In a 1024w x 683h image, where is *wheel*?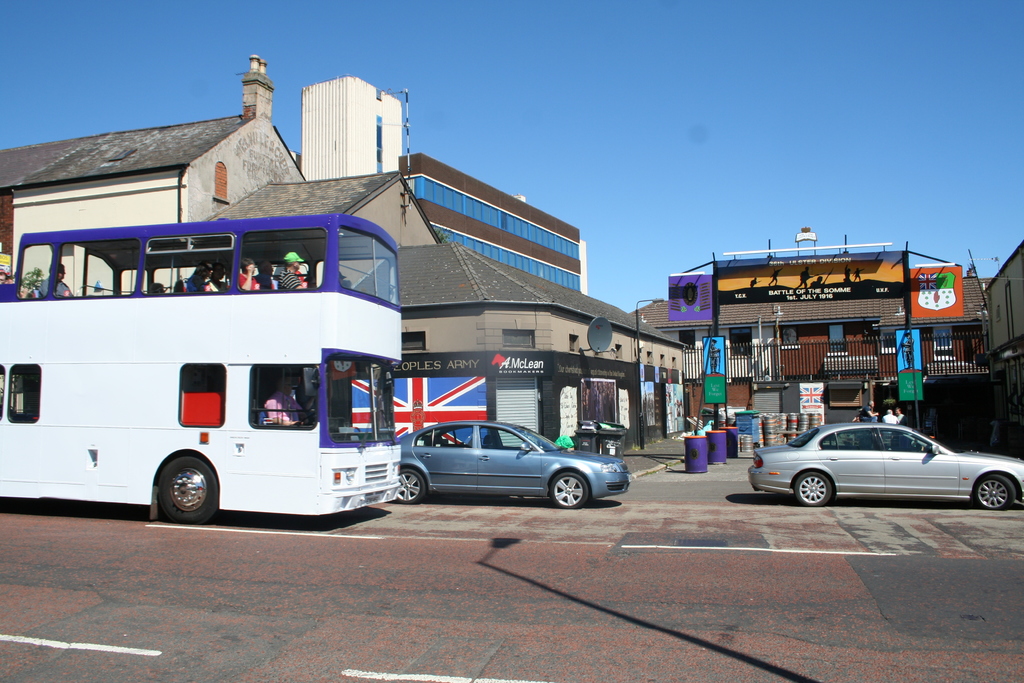
391:468:426:504.
